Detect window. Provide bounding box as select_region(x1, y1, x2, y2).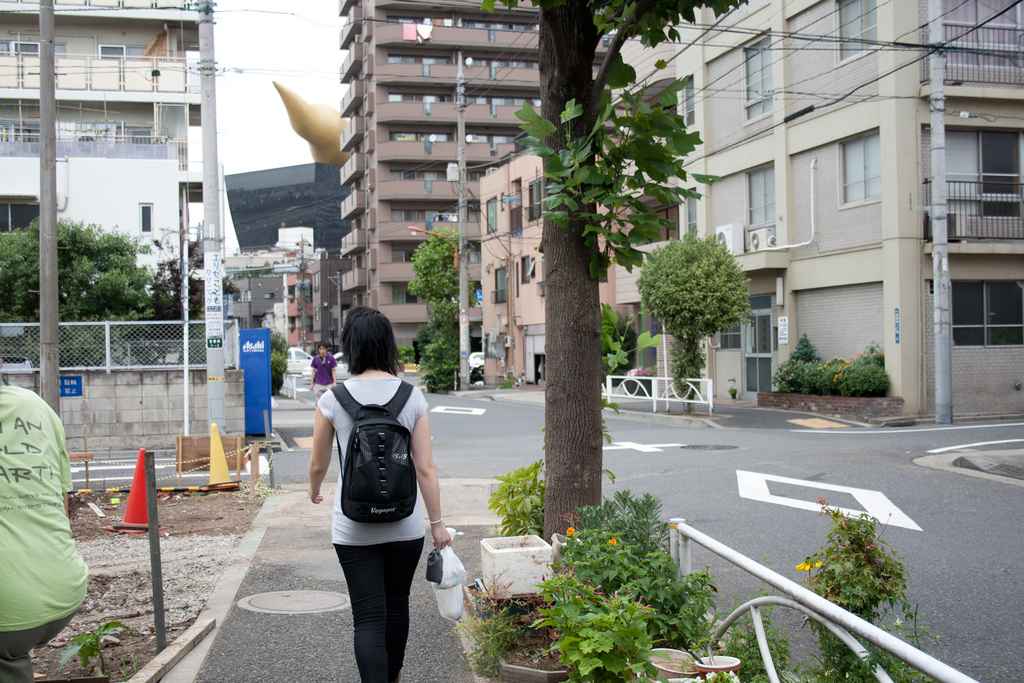
select_region(263, 292, 275, 299).
